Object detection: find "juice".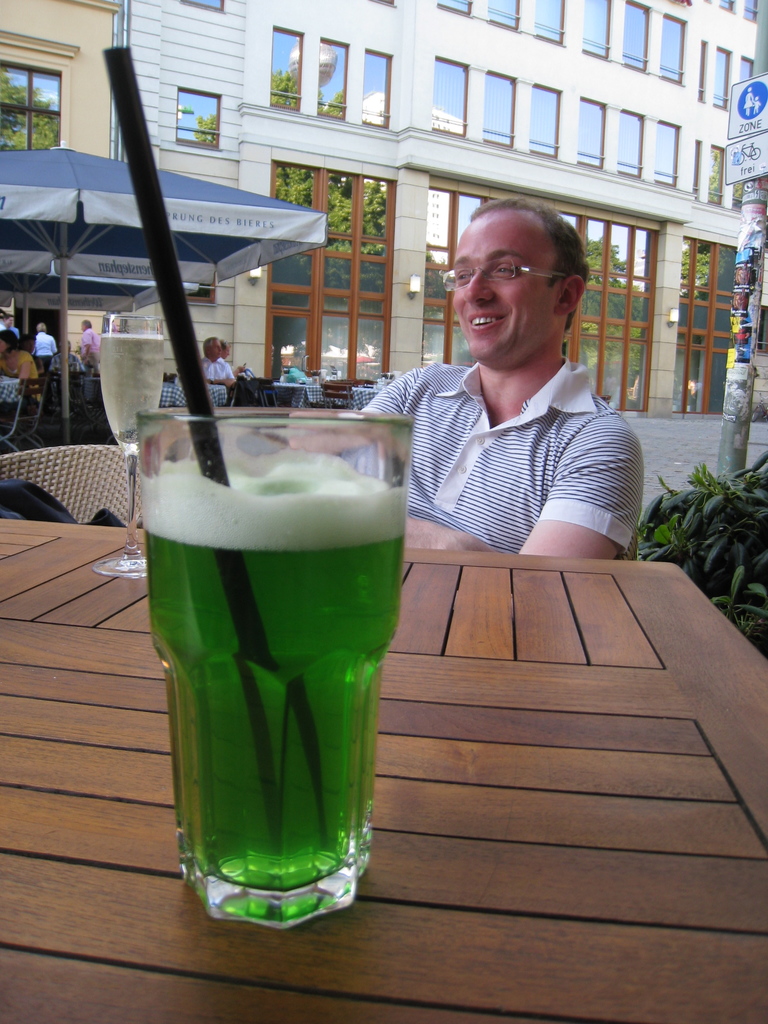
l=141, t=413, r=409, b=909.
